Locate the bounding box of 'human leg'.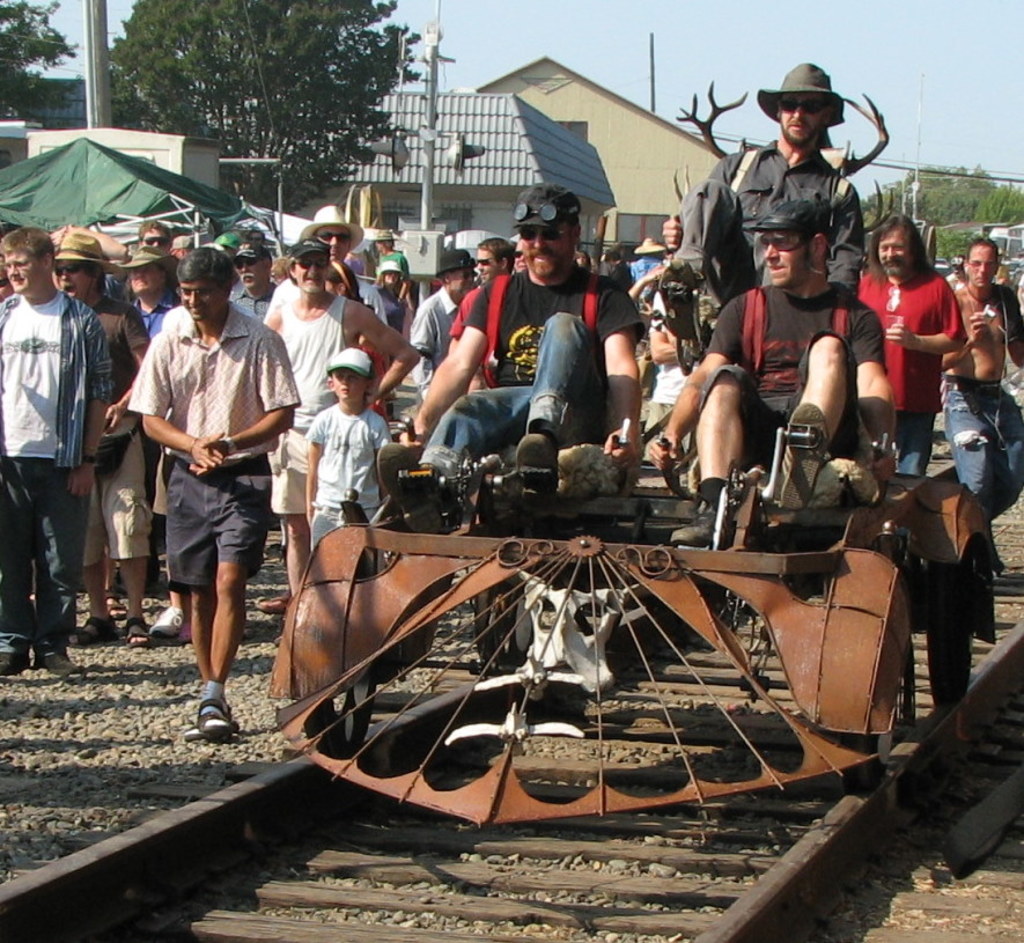
Bounding box: (102, 422, 156, 640).
